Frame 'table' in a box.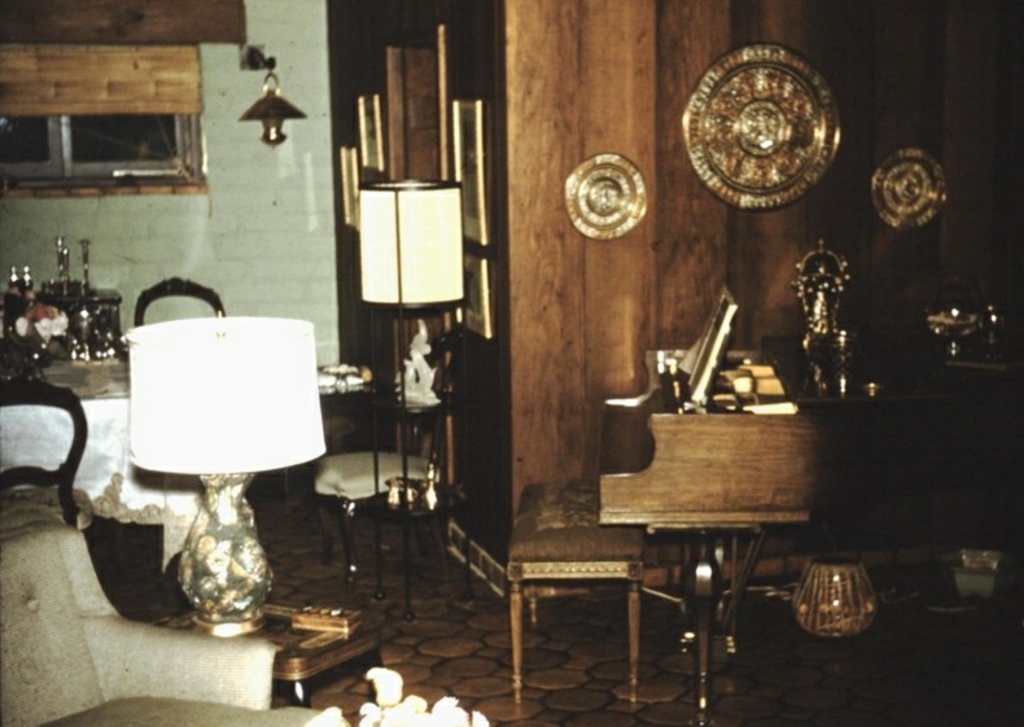
crop(504, 455, 651, 701).
